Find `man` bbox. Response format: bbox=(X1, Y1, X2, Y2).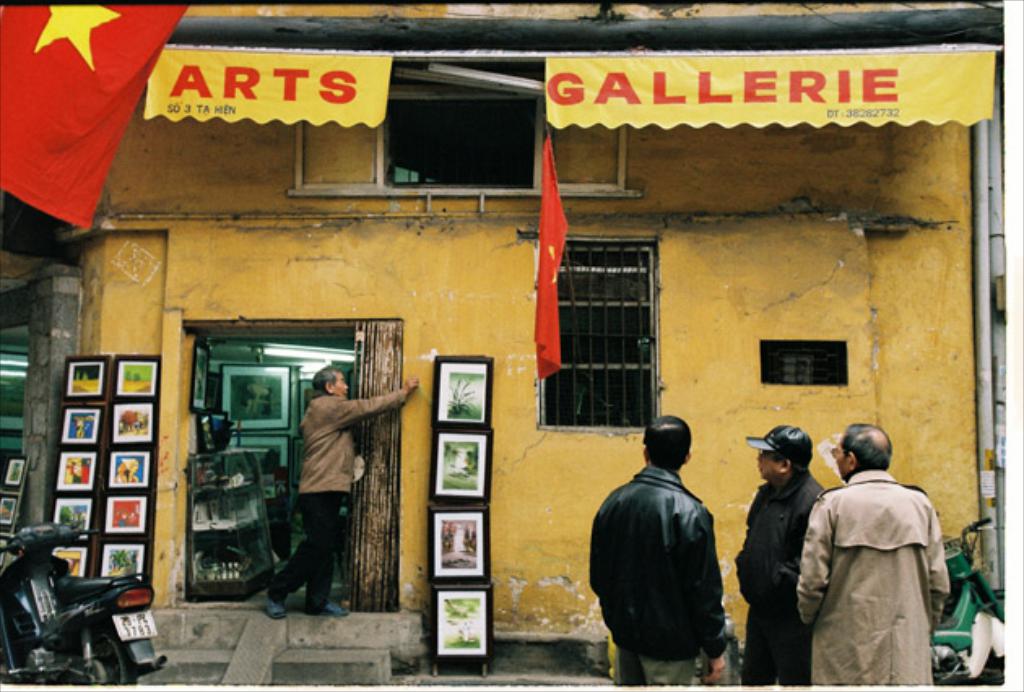
bbox=(790, 419, 956, 687).
